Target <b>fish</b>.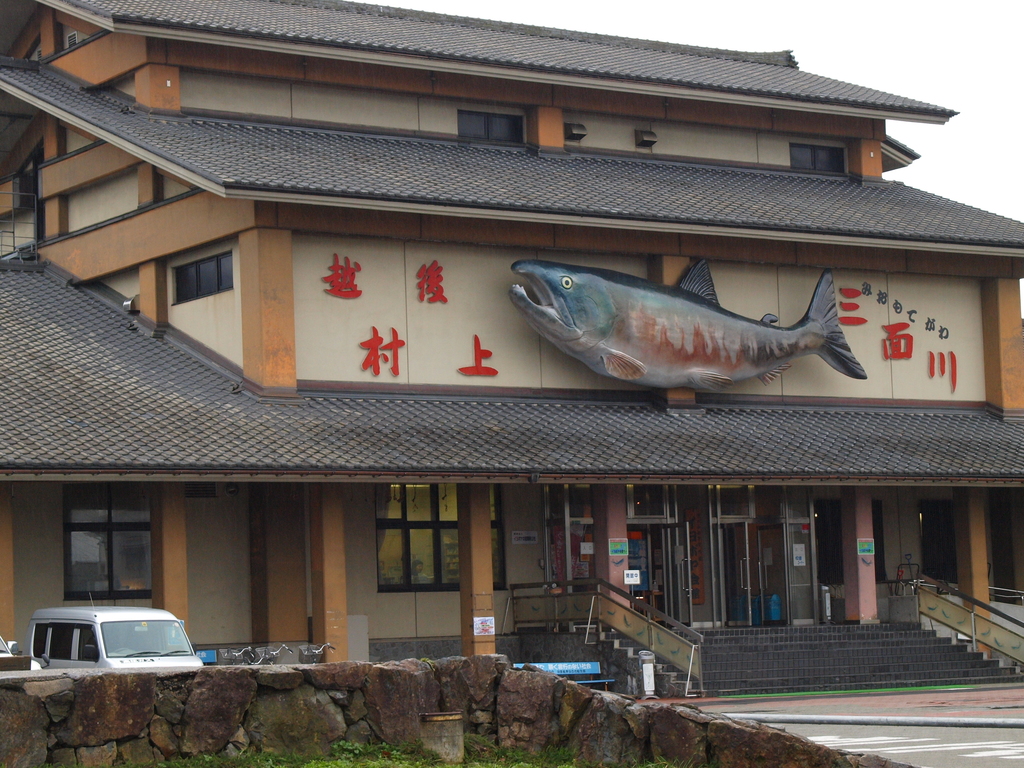
Target region: box=[512, 256, 869, 399].
